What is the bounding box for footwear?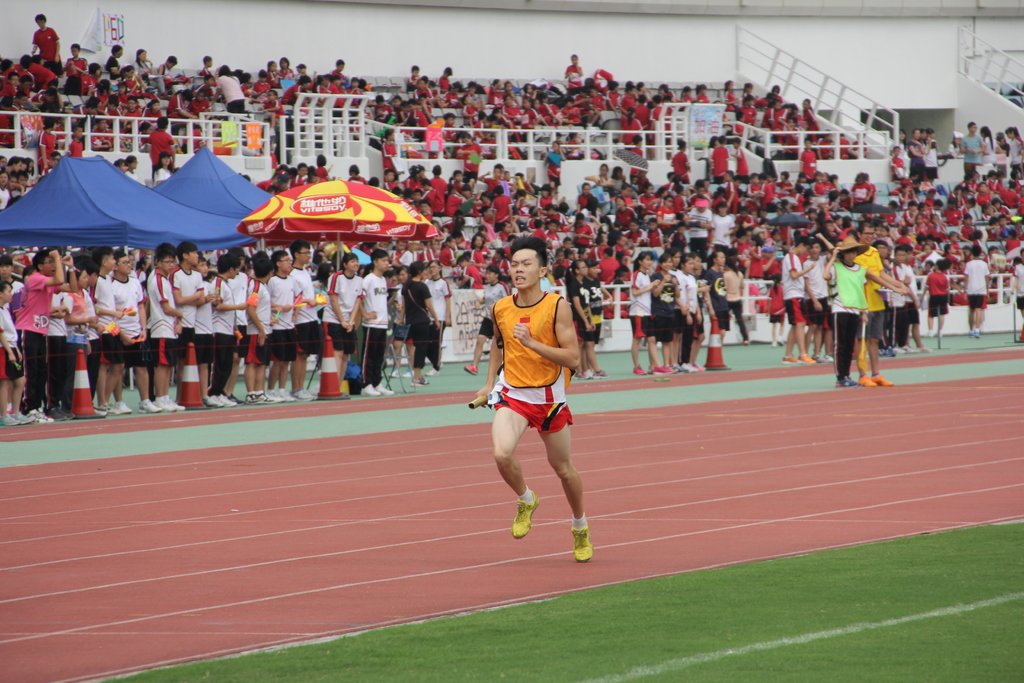
pyautogui.locateOnScreen(573, 368, 589, 381).
